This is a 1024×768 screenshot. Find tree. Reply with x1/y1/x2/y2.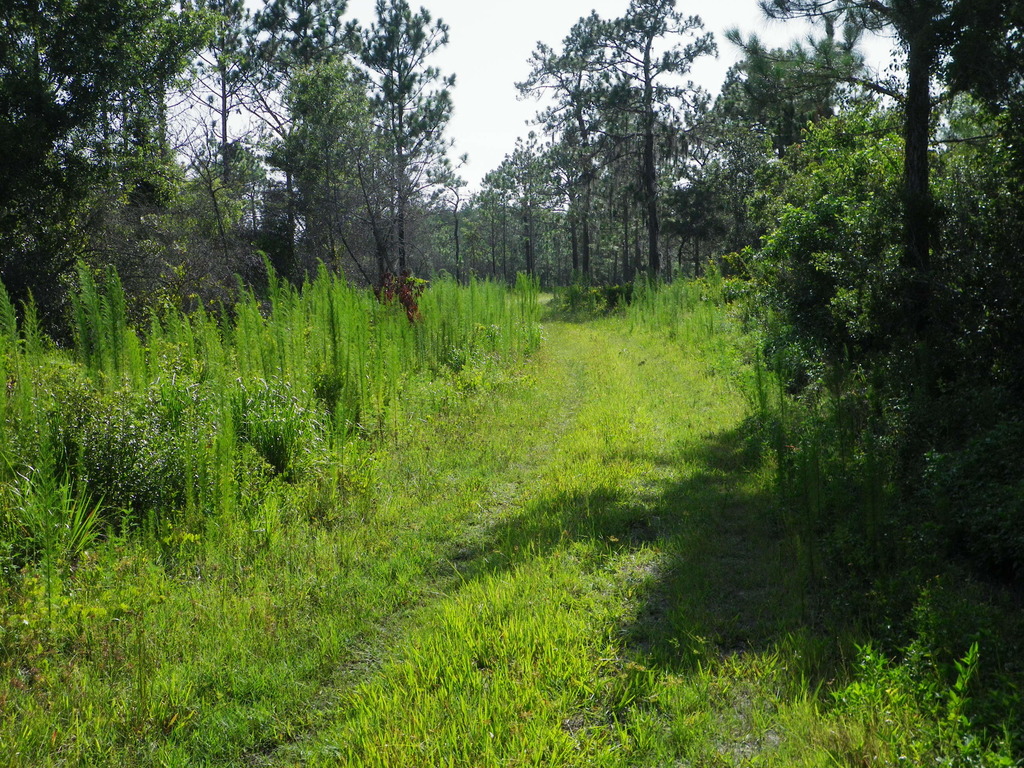
177/0/279/212.
